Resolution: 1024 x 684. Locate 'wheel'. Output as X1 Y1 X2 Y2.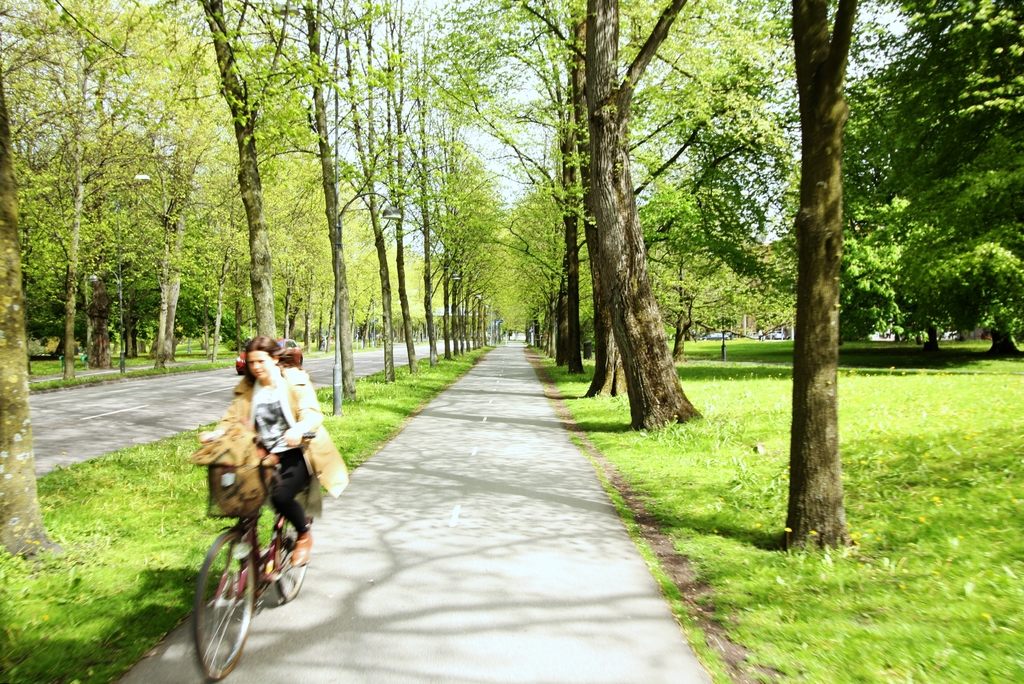
182 552 249 669.
